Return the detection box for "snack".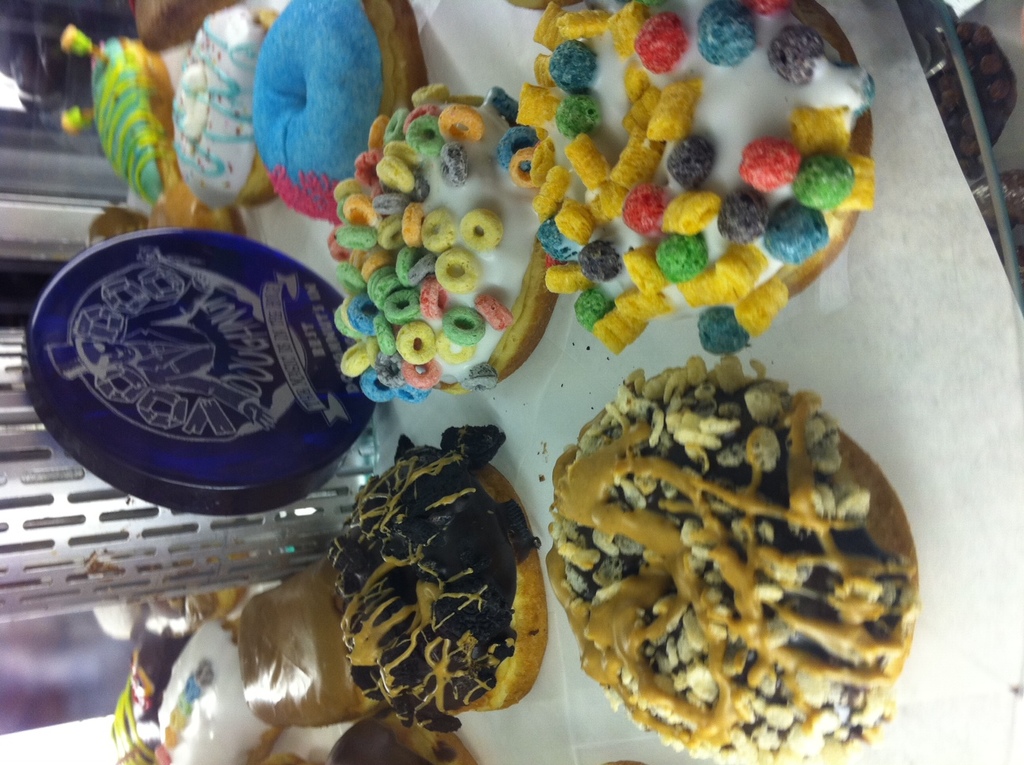
543/355/928/750.
